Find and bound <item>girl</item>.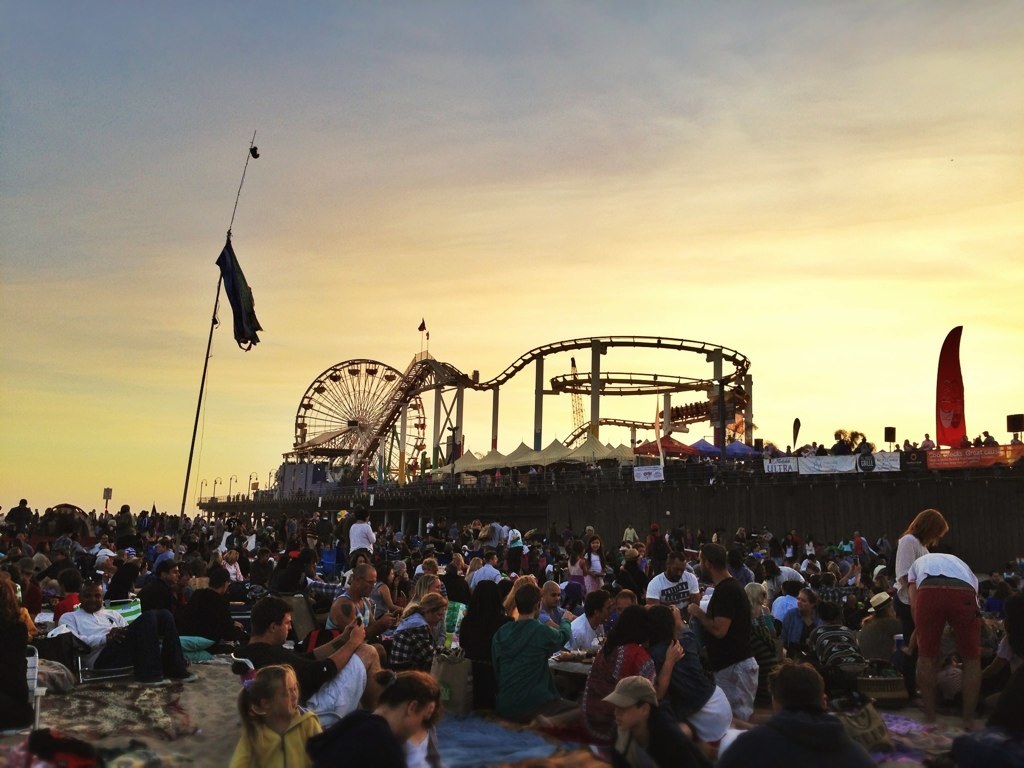
Bound: Rect(229, 663, 324, 767).
